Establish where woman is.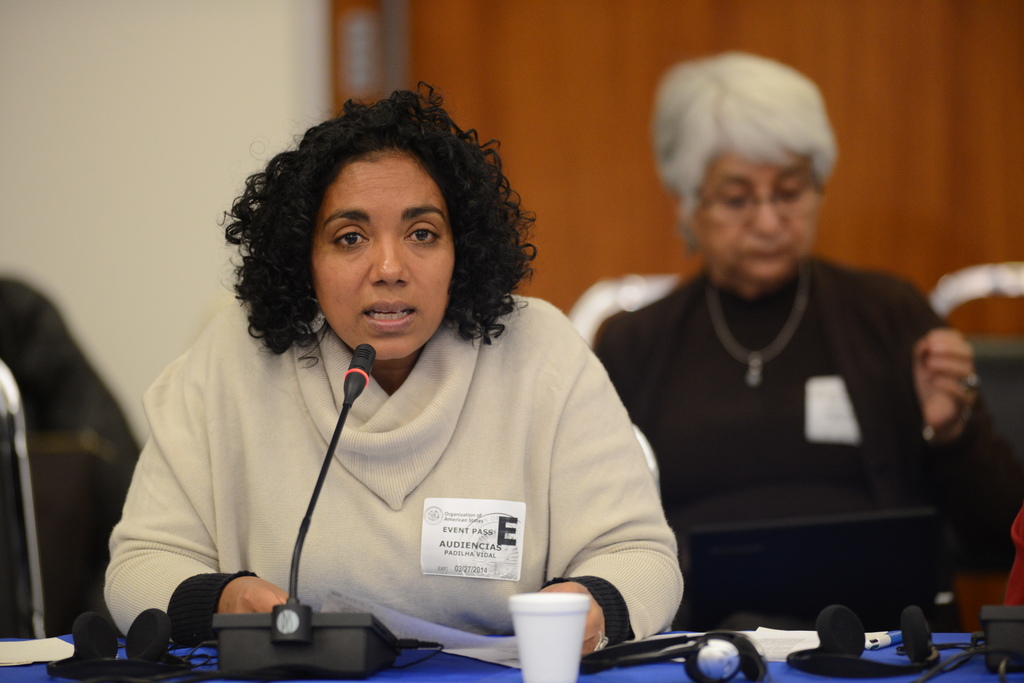
Established at 104, 82, 685, 657.
